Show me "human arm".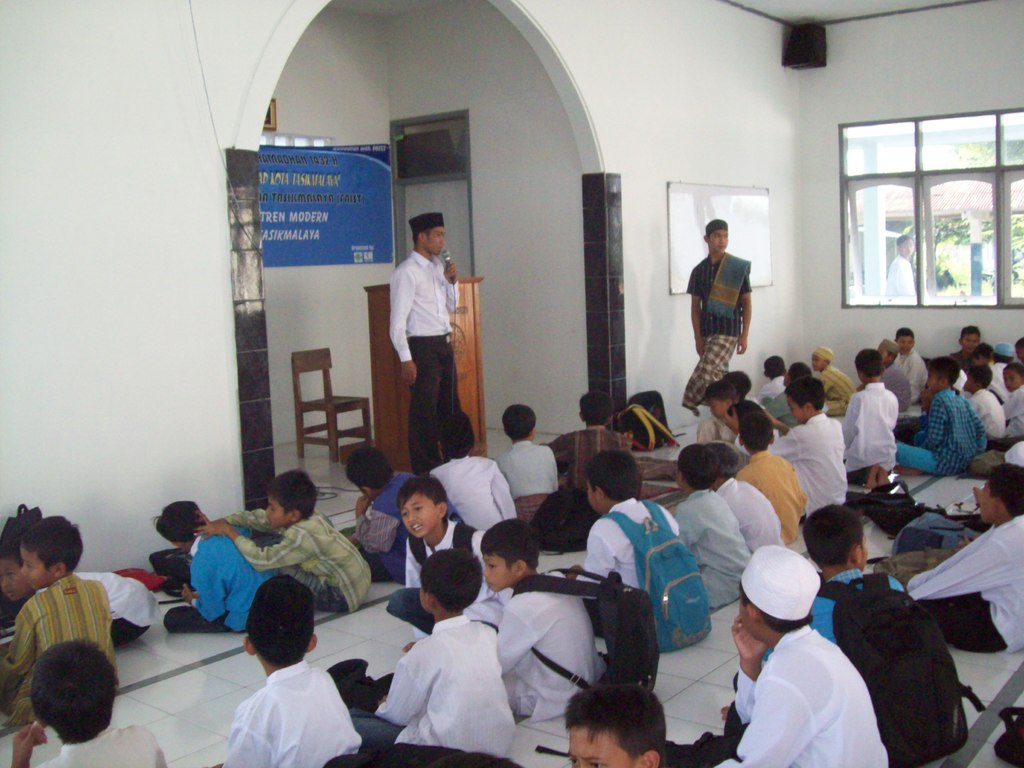
"human arm" is here: Rect(4, 607, 36, 675).
